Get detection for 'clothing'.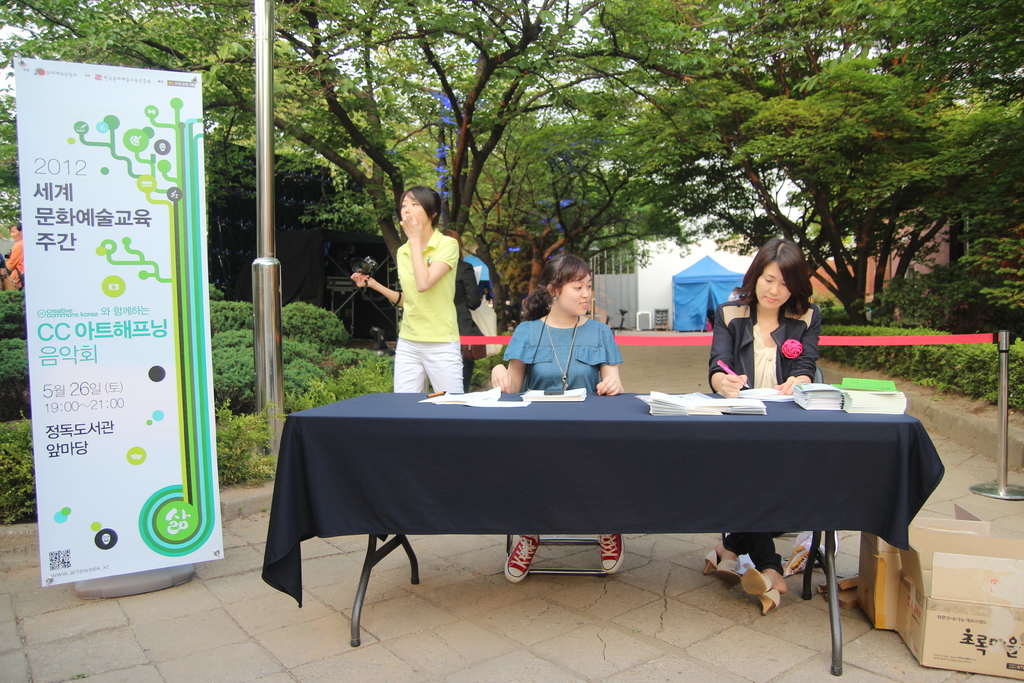
Detection: rect(381, 211, 477, 395).
